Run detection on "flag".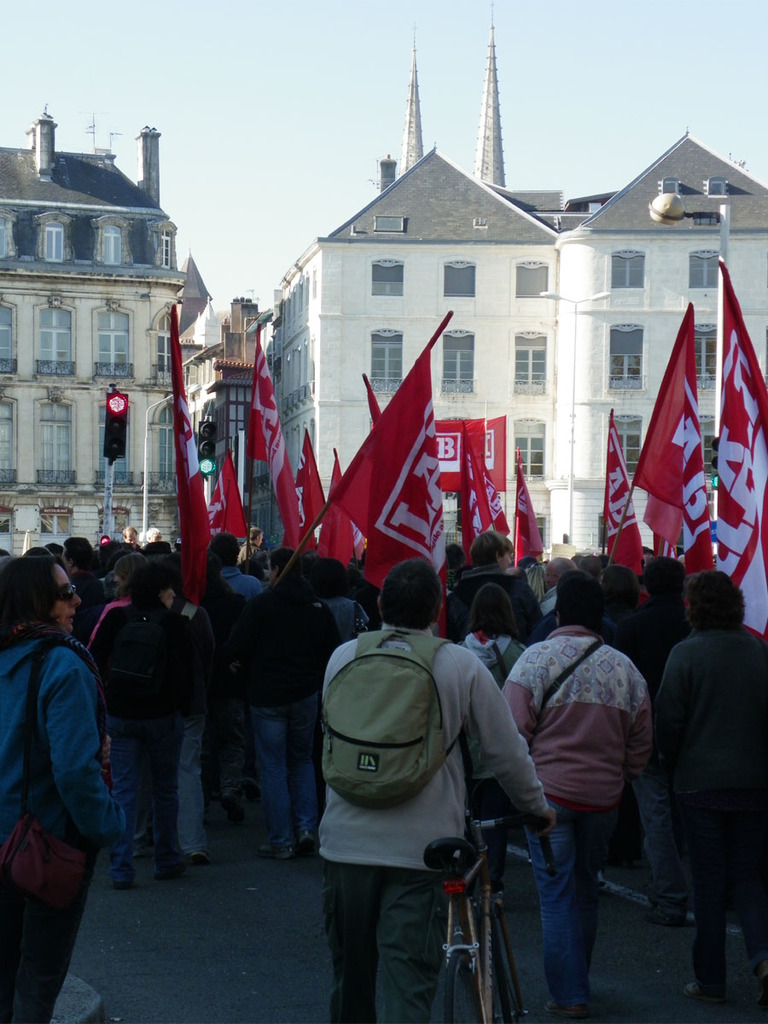
Result: pyautogui.locateOnScreen(215, 449, 243, 537).
